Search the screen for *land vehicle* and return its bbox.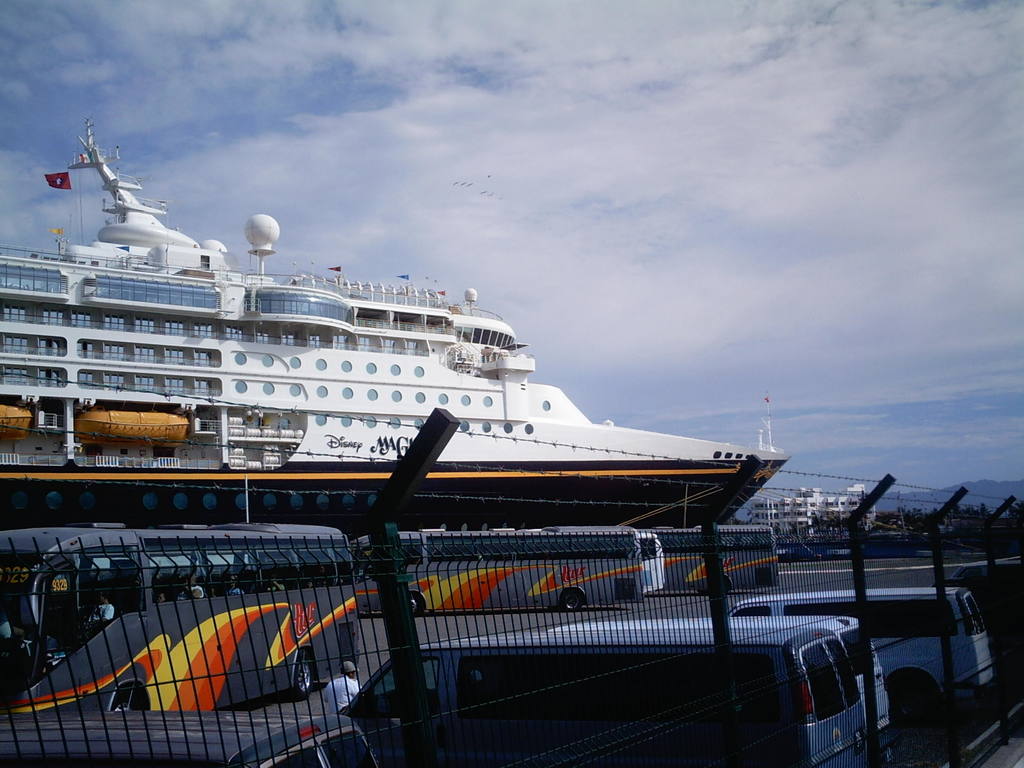
Found: [x1=340, y1=624, x2=870, y2=767].
